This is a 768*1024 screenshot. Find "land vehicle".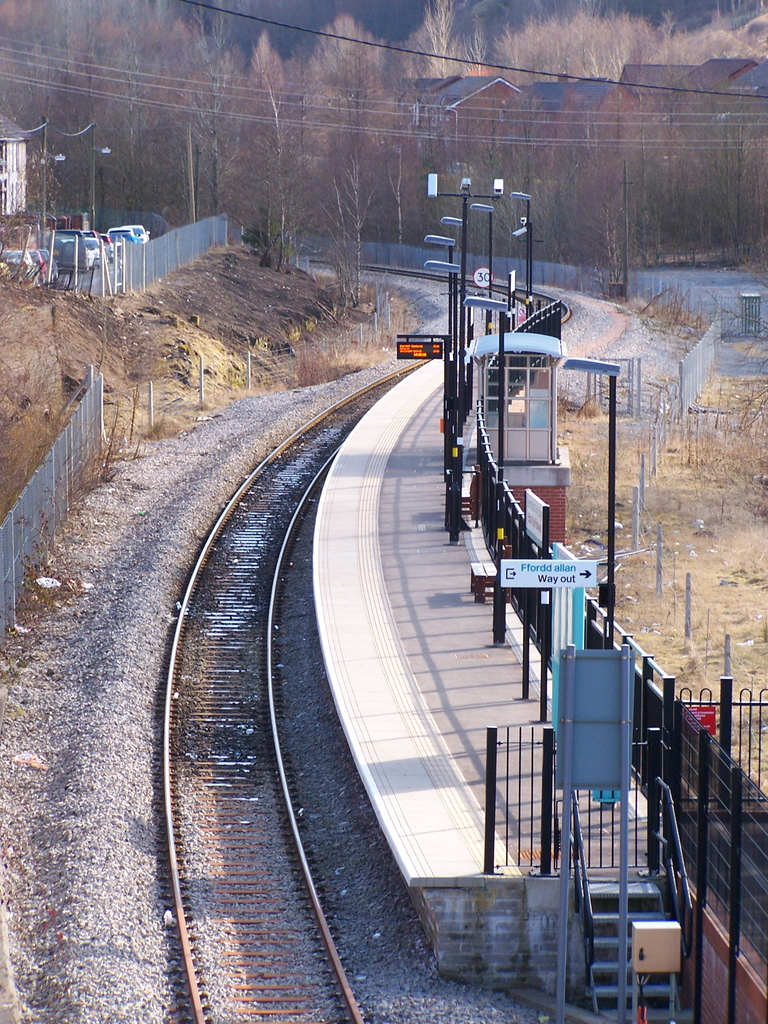
Bounding box: crop(79, 228, 106, 264).
